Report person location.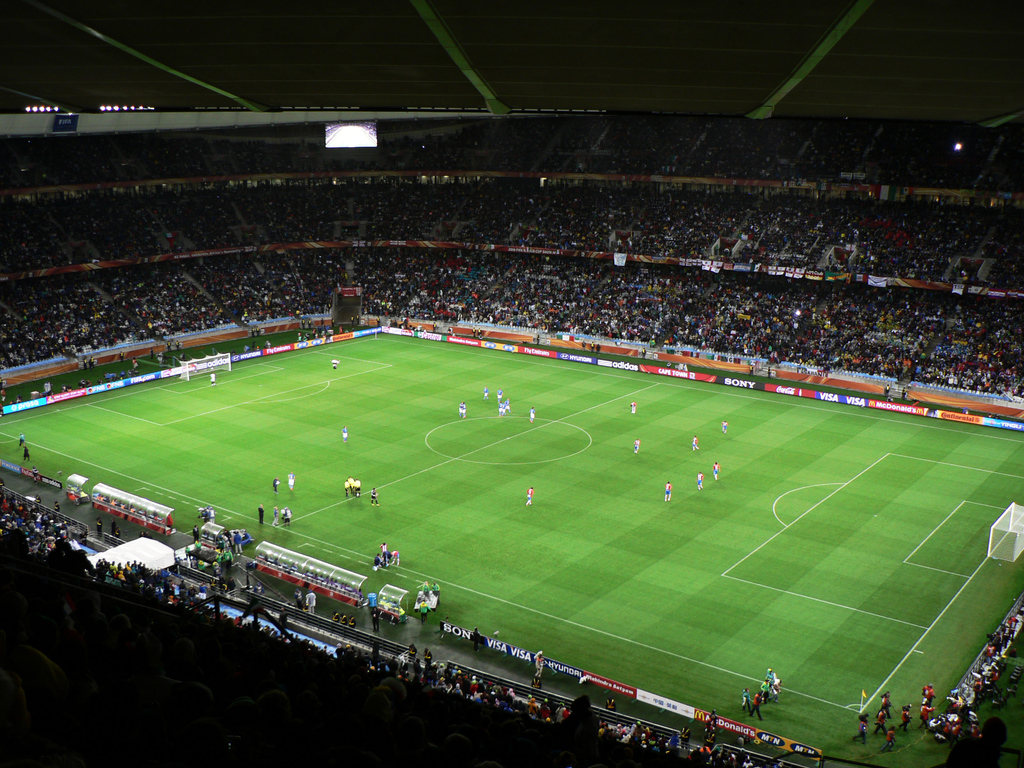
Report: 24:447:31:462.
